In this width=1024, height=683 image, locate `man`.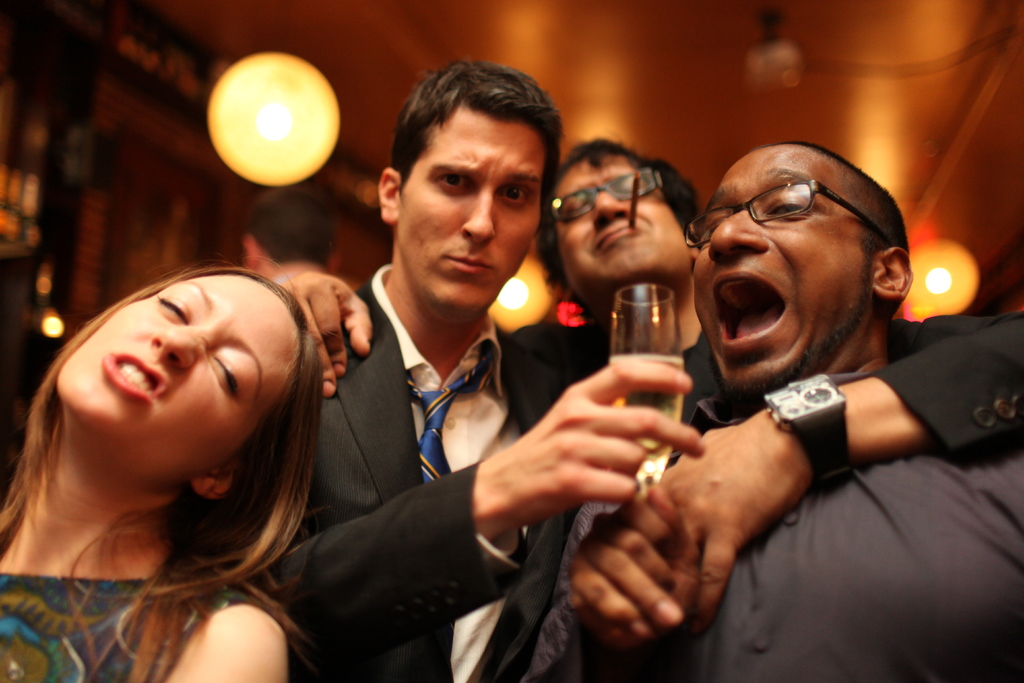
Bounding box: 271:131:1023:649.
